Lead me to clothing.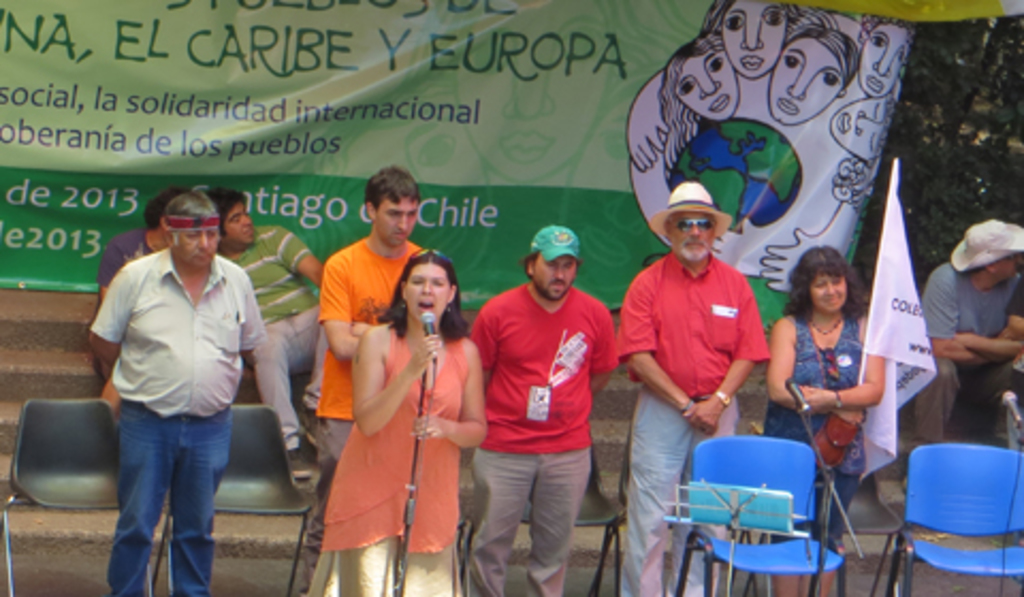
Lead to [left=314, top=237, right=422, bottom=469].
